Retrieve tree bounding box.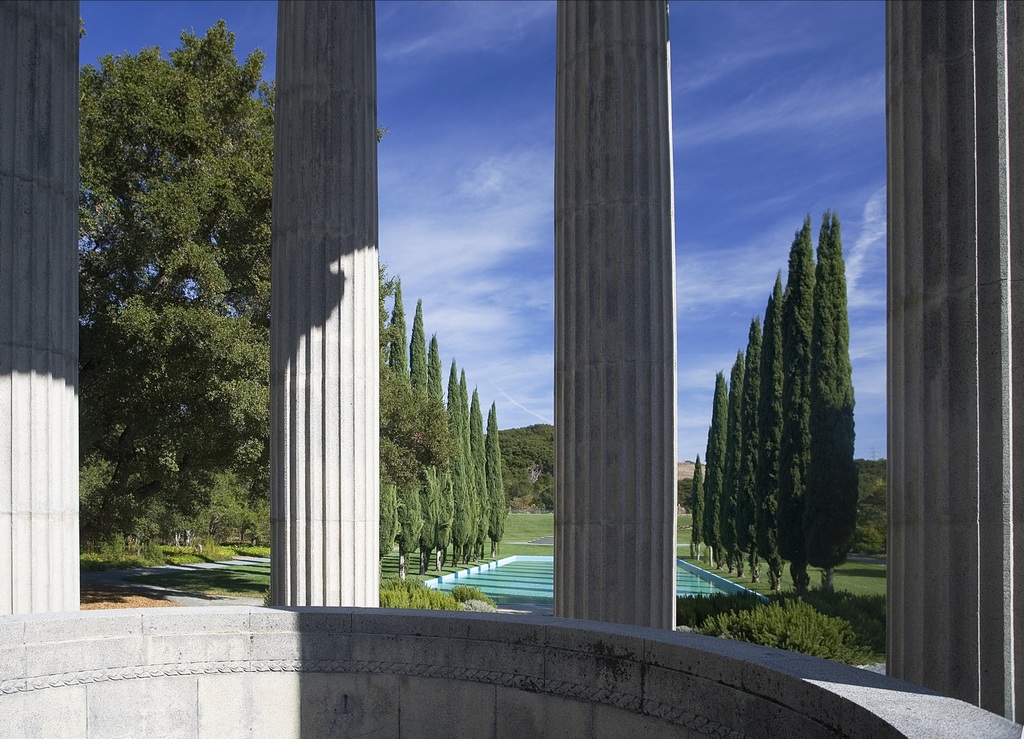
Bounding box: [left=385, top=285, right=500, bottom=569].
